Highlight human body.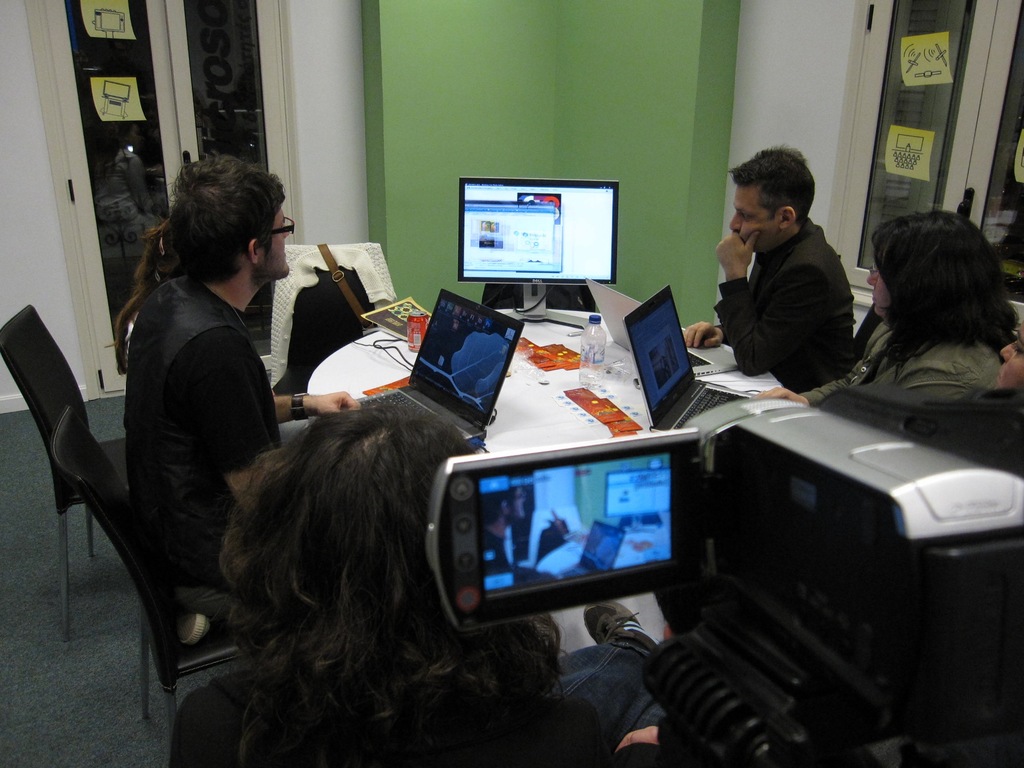
Highlighted region: (702,155,866,393).
